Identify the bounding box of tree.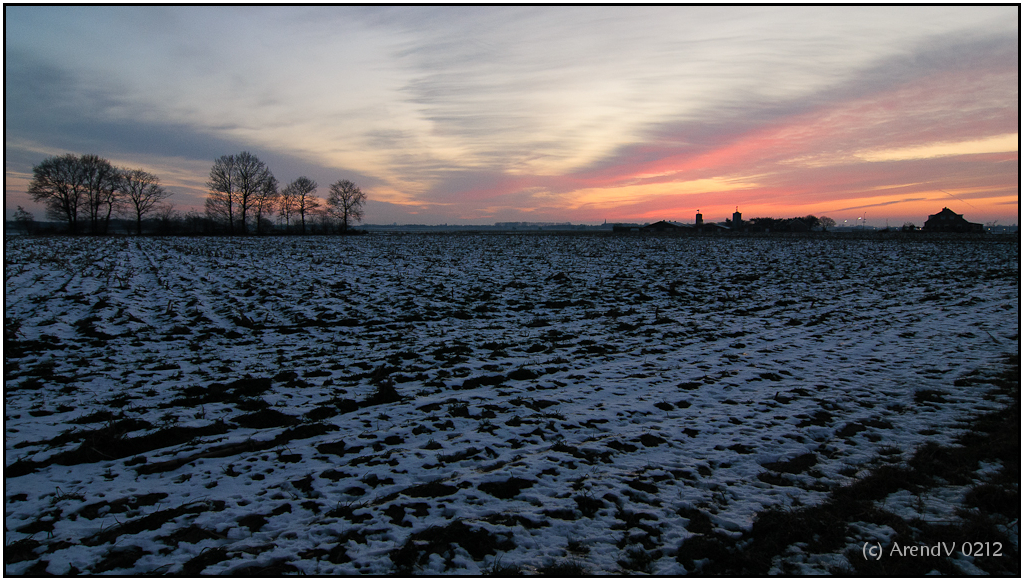
319/177/368/231.
